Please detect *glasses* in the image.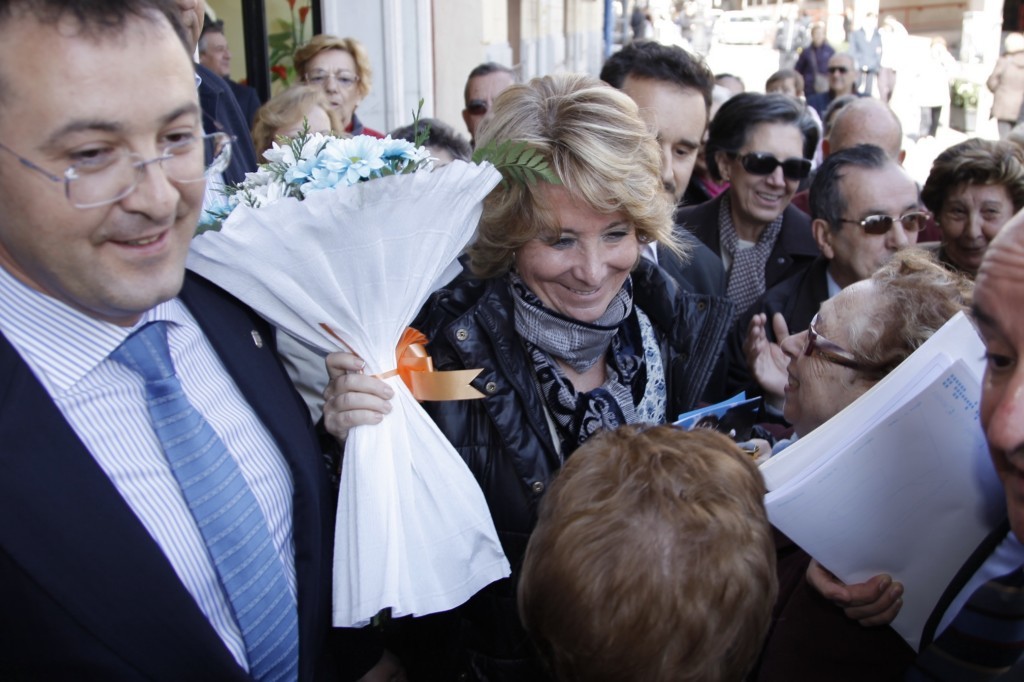
(x1=825, y1=69, x2=848, y2=78).
